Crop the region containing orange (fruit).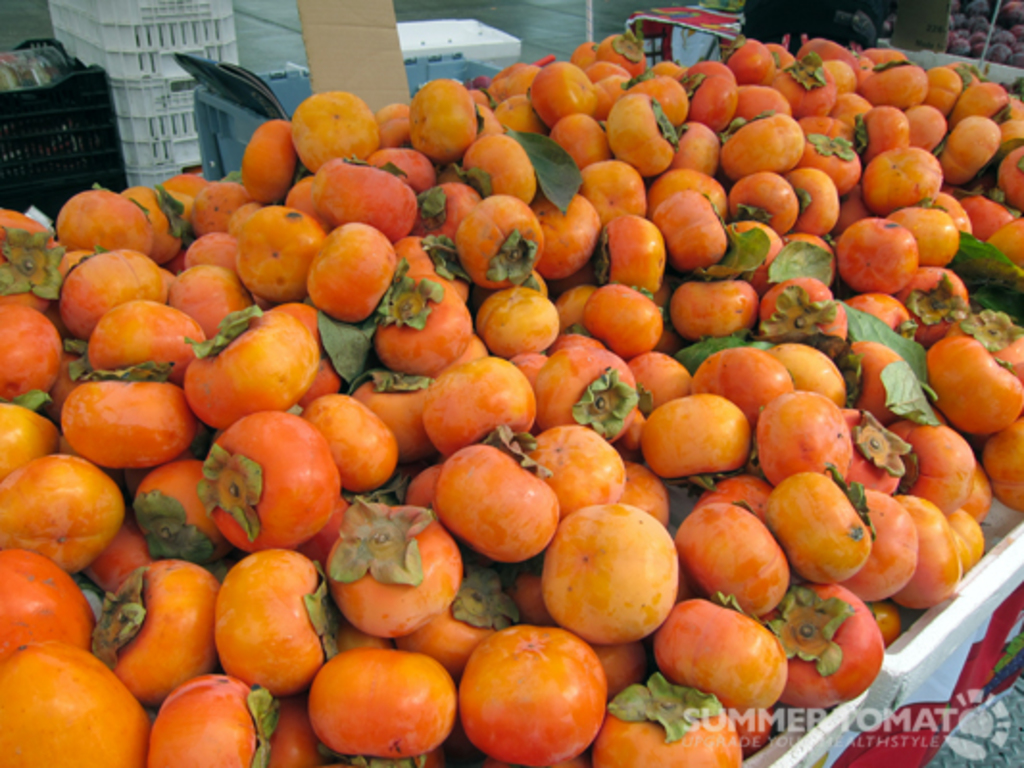
Crop region: (730,108,797,167).
